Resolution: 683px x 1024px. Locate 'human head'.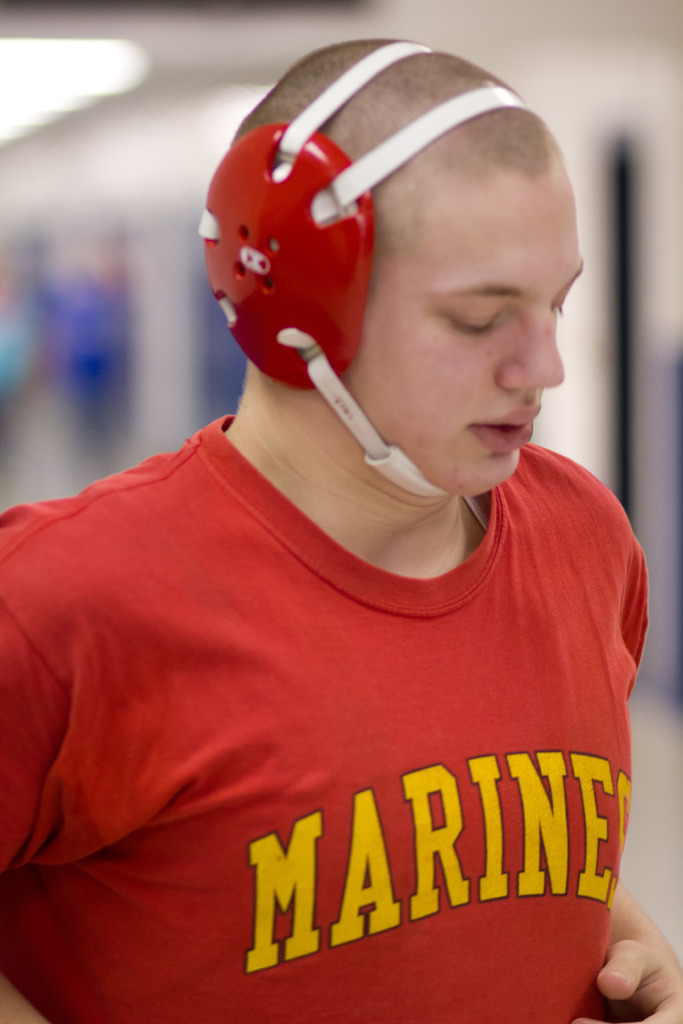
[x1=209, y1=45, x2=589, y2=483].
